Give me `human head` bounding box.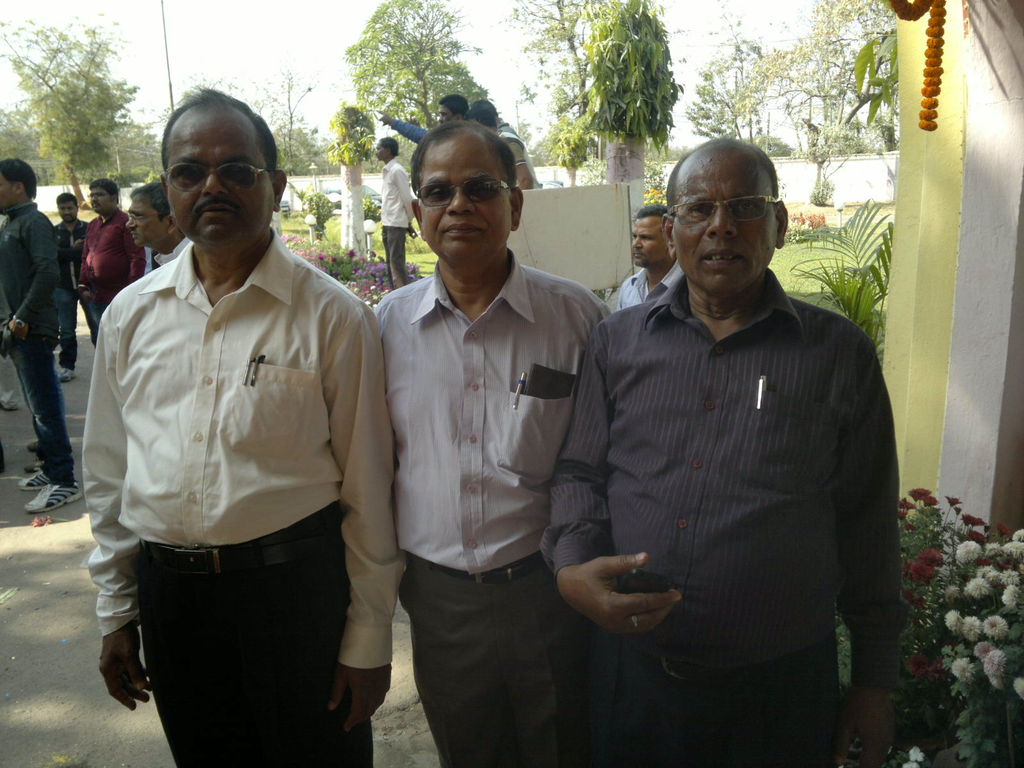
rect(55, 193, 80, 221).
